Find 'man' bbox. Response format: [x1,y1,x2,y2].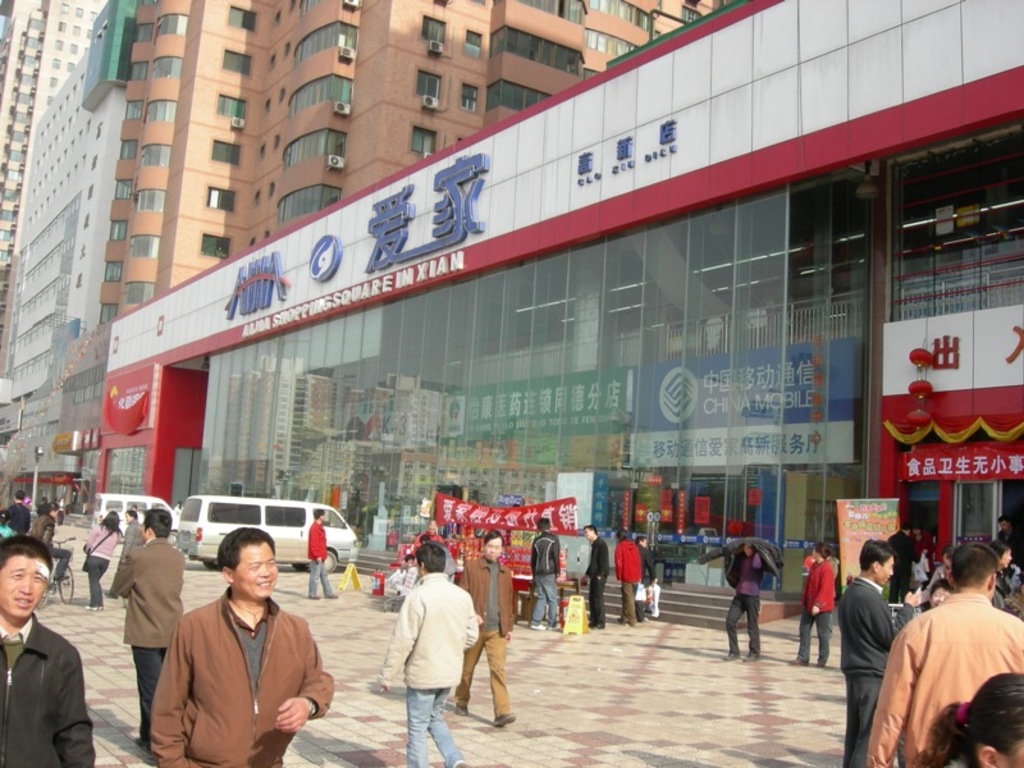
[535,506,568,636].
